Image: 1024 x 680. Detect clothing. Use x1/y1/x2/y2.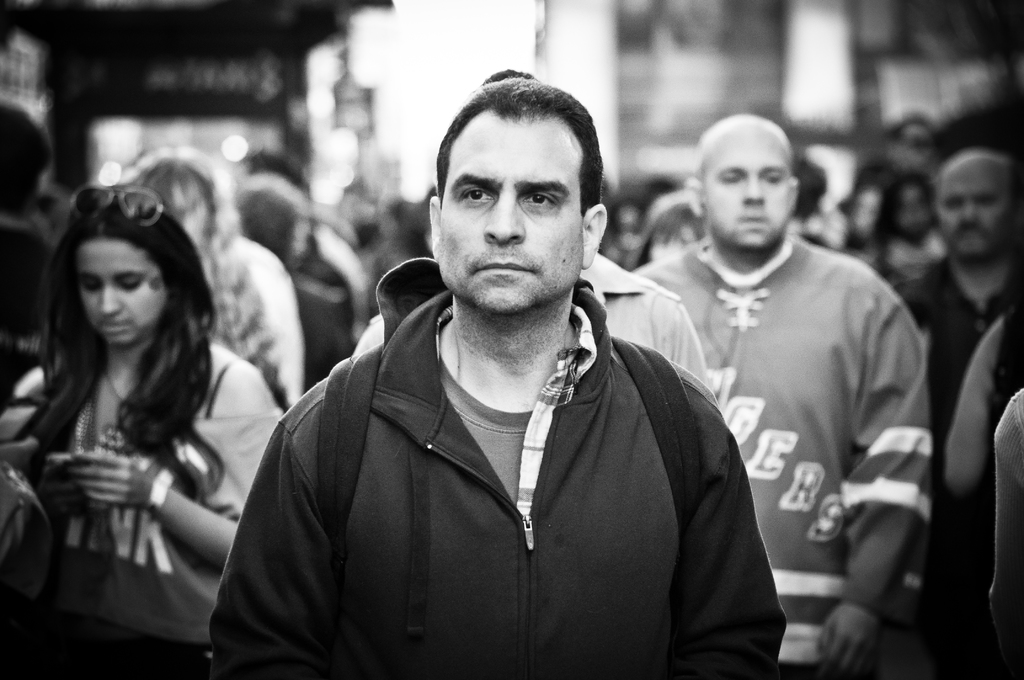
362/244/724/409.
